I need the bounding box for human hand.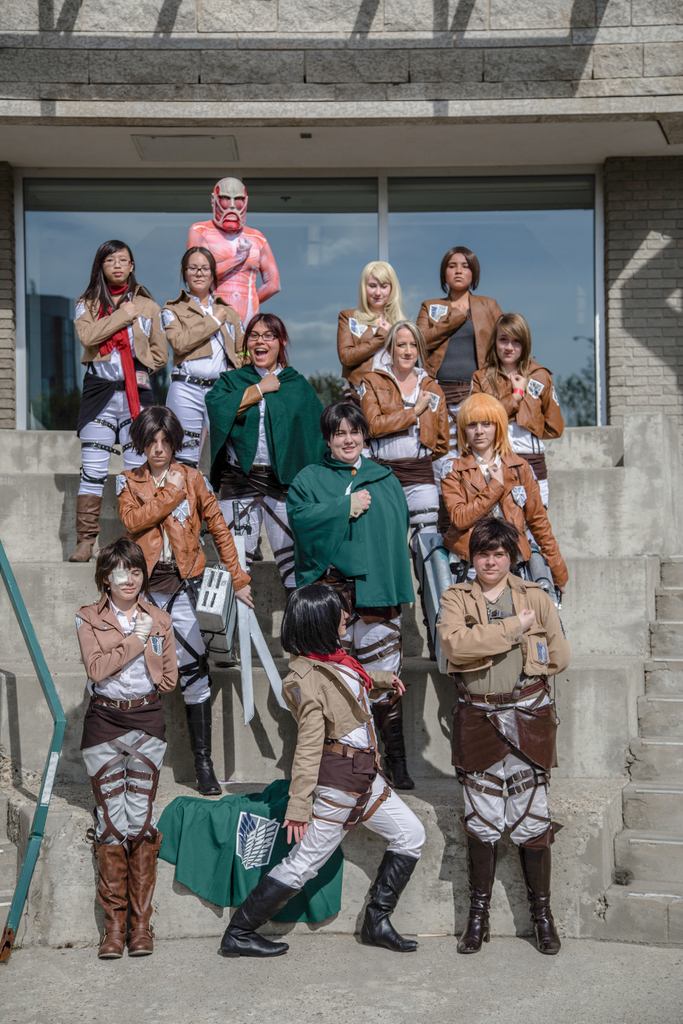
Here it is: <bbox>485, 463, 504, 488</bbox>.
